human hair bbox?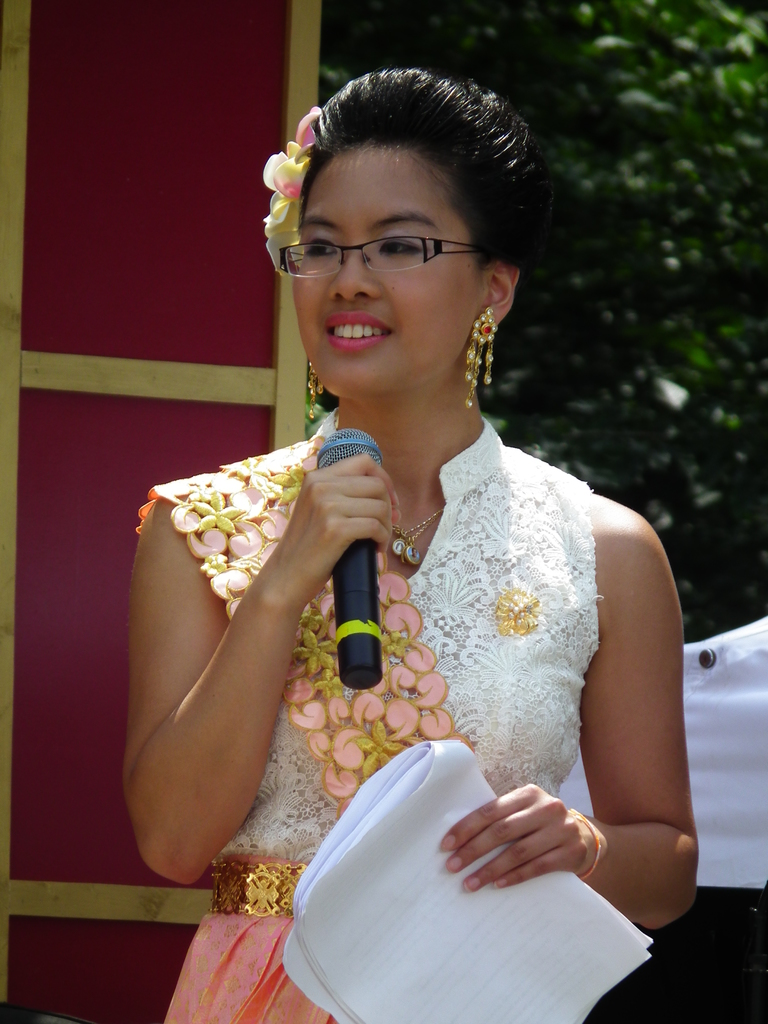
[252,66,537,382]
